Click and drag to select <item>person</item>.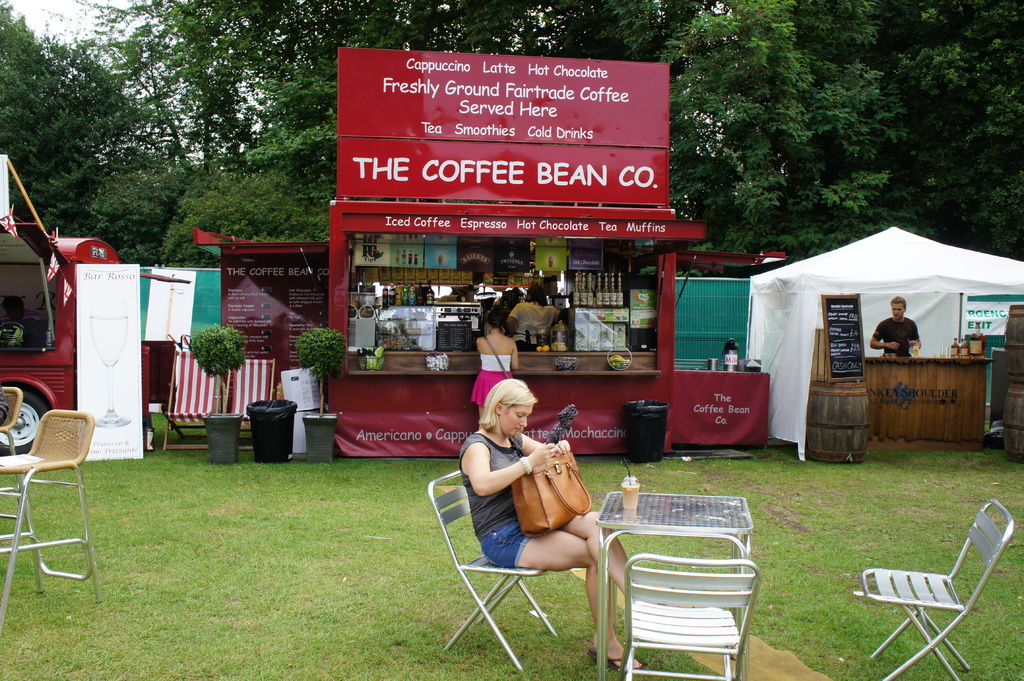
Selection: (867, 294, 921, 358).
